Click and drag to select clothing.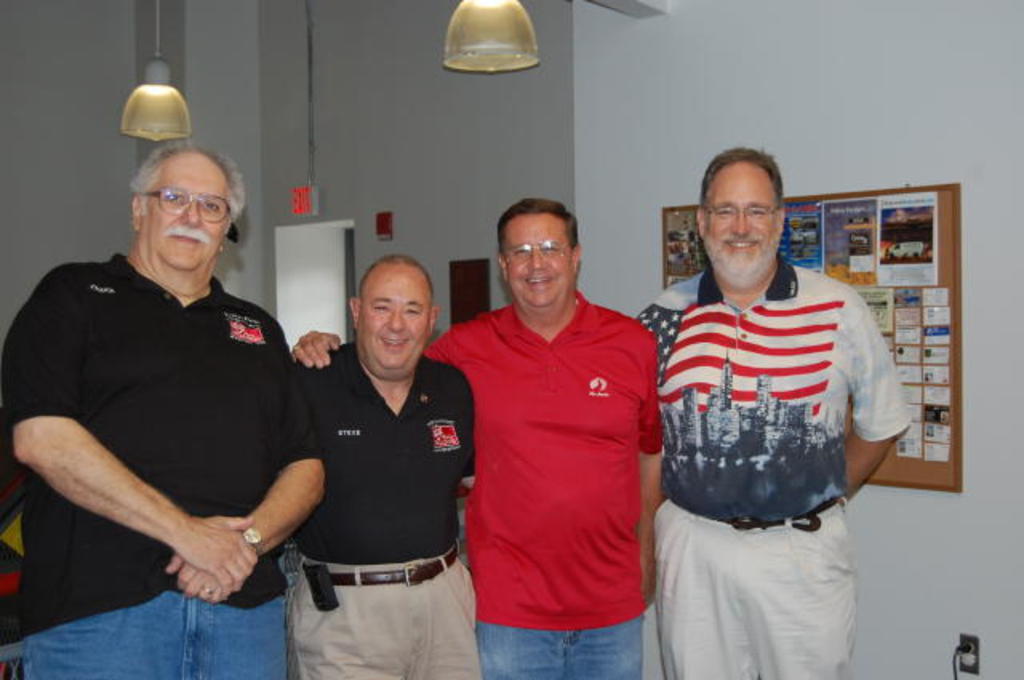
Selection: pyautogui.locateOnScreen(283, 331, 496, 678).
